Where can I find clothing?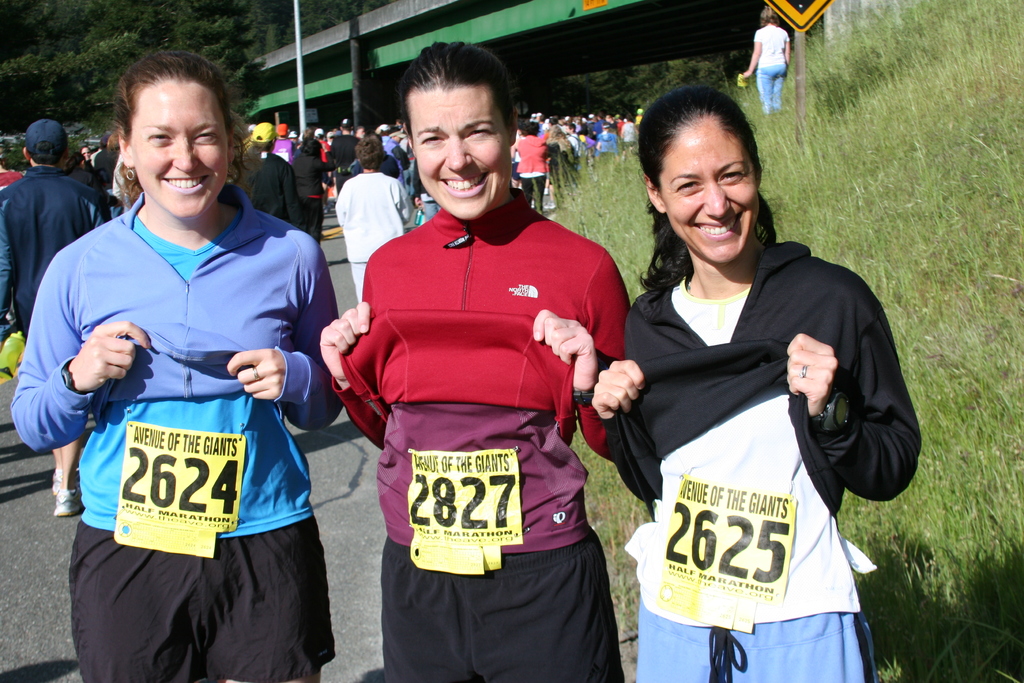
You can find it at Rect(330, 186, 628, 682).
